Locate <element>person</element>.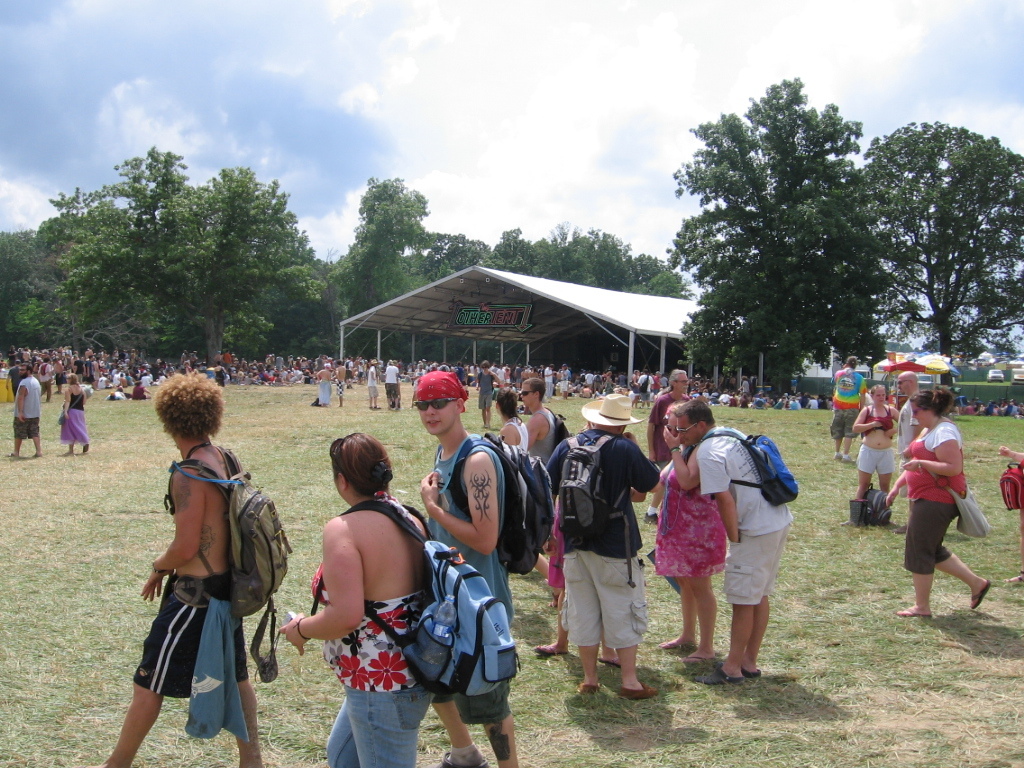
Bounding box: x1=318, y1=365, x2=333, y2=403.
